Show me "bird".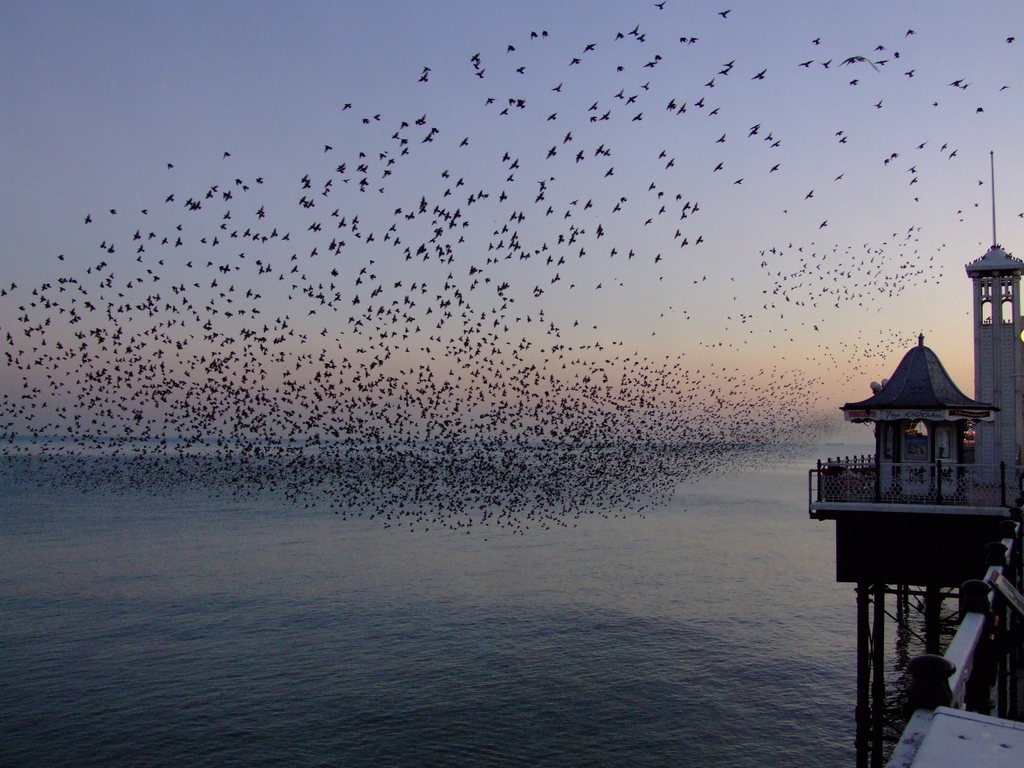
"bird" is here: <bbox>183, 259, 194, 271</bbox>.
